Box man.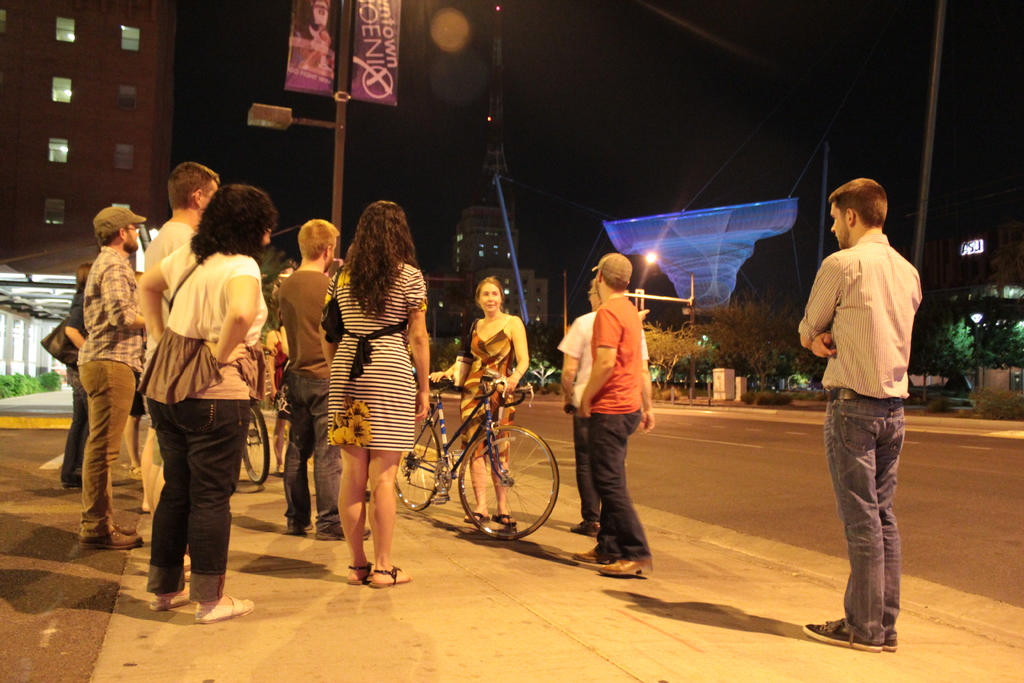
region(555, 274, 653, 538).
